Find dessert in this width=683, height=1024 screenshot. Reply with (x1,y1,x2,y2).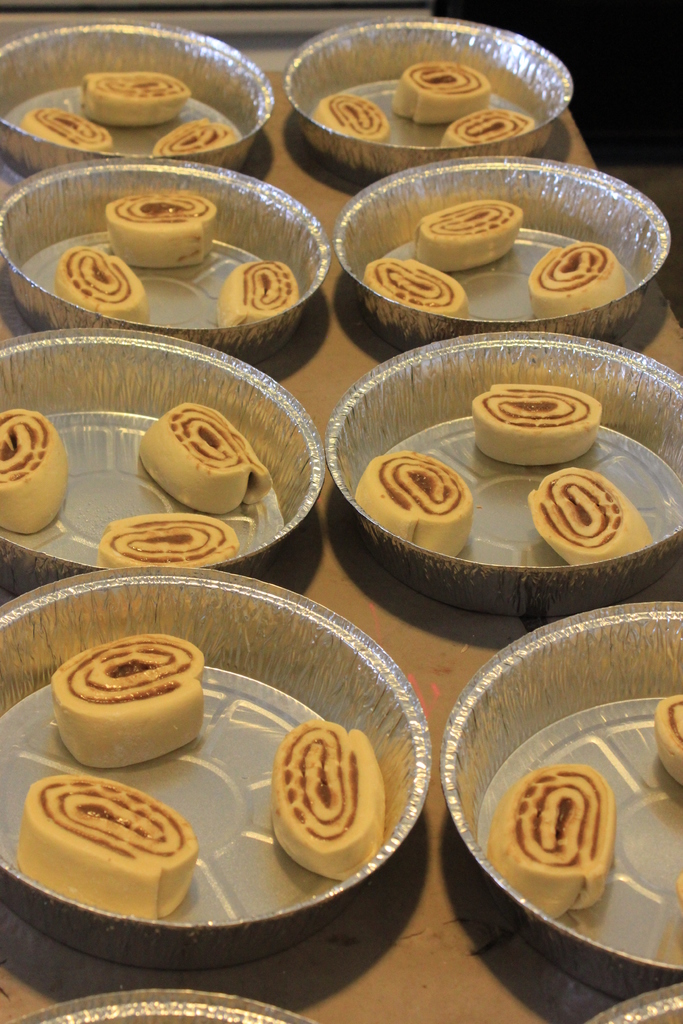
(0,410,72,534).
